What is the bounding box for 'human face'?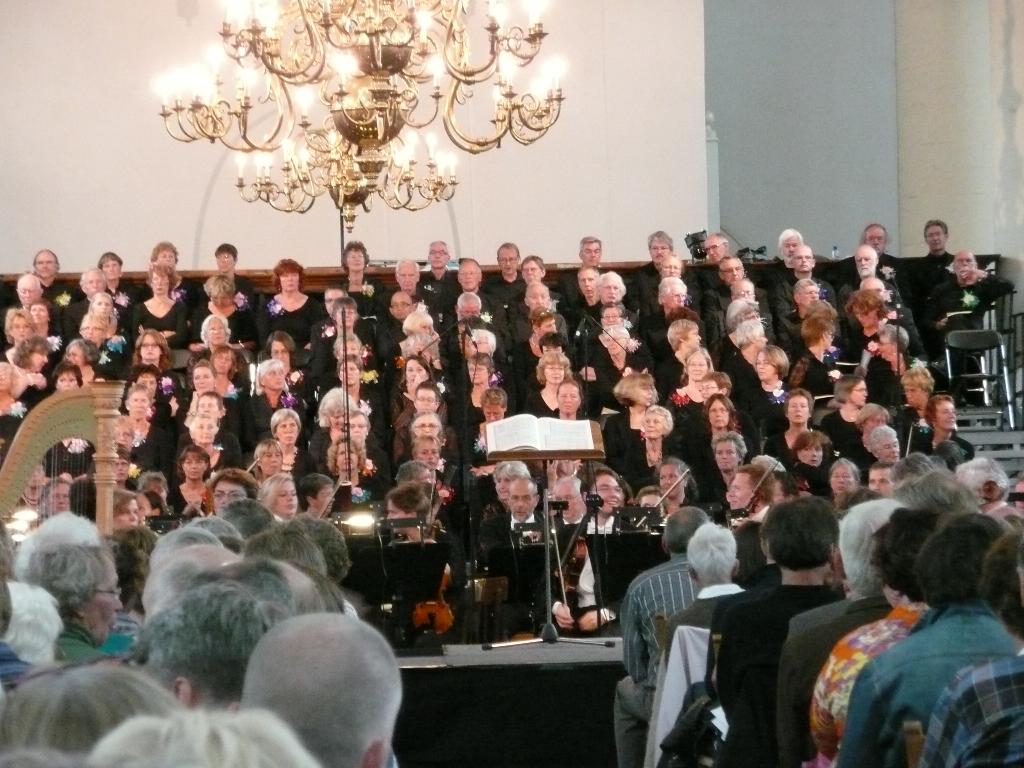
BBox(803, 442, 824, 470).
